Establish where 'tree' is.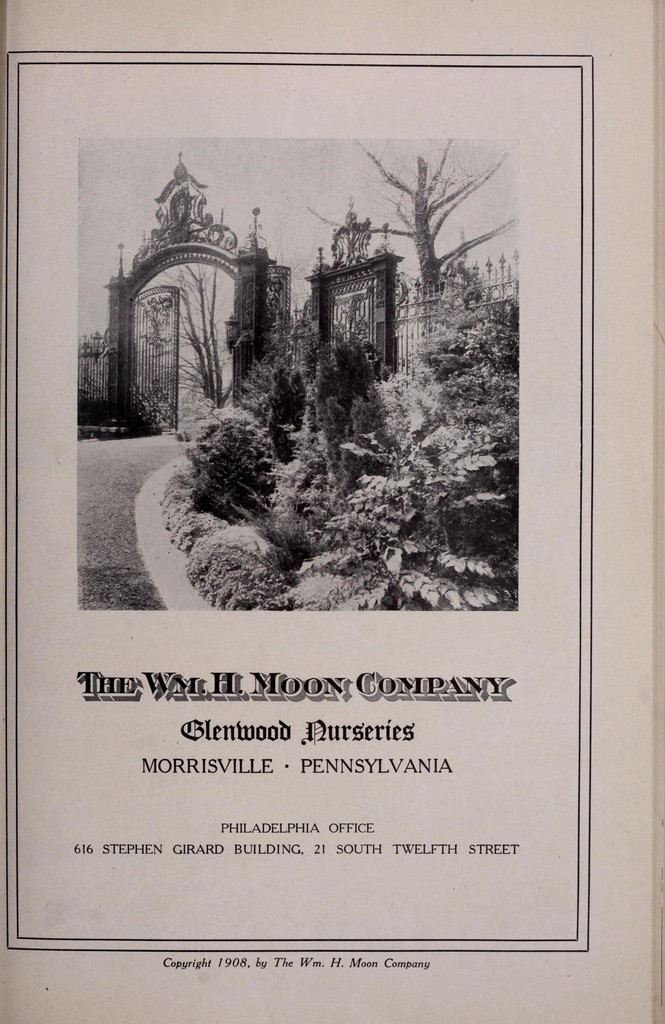
Established at box=[151, 264, 238, 405].
